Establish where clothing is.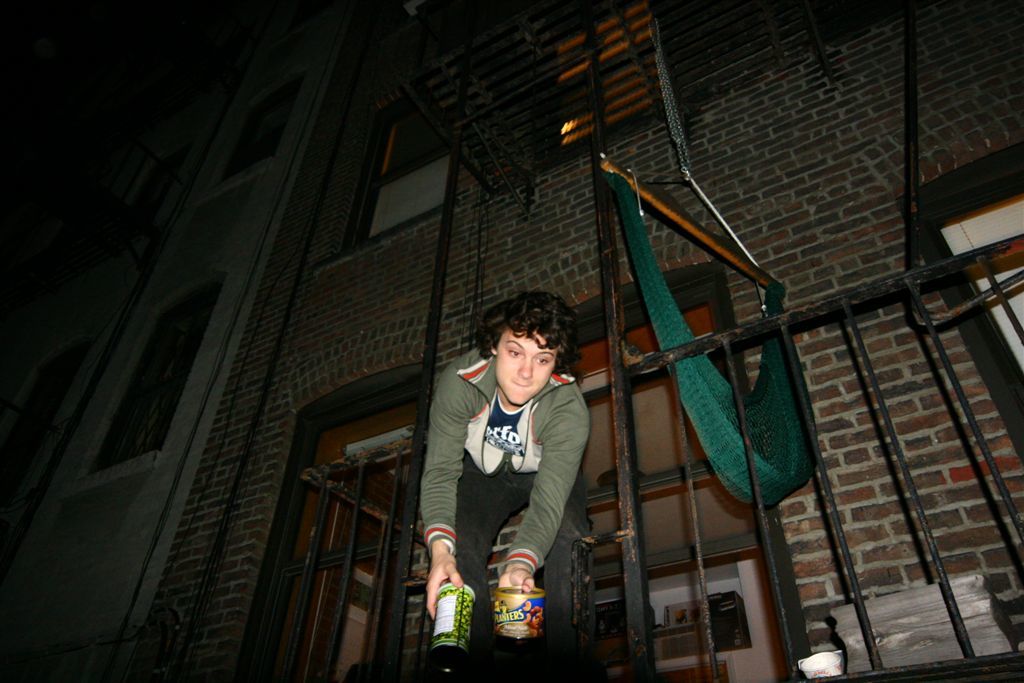
Established at (left=422, top=318, right=603, bottom=626).
